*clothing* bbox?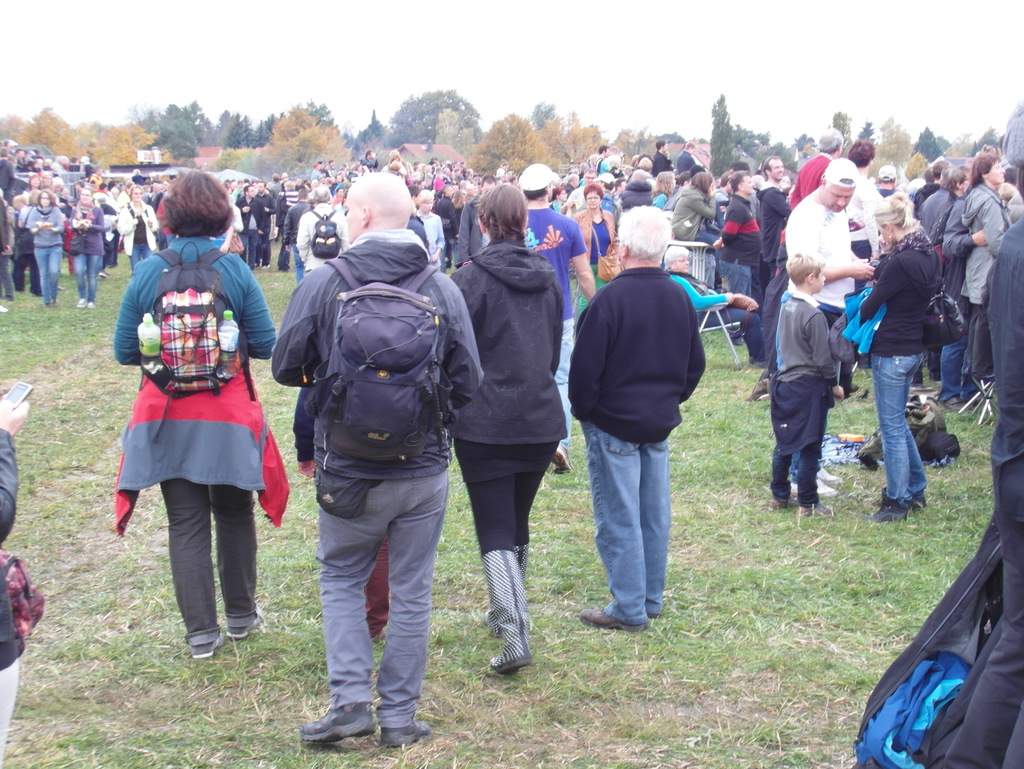
l=860, t=227, r=941, b=497
